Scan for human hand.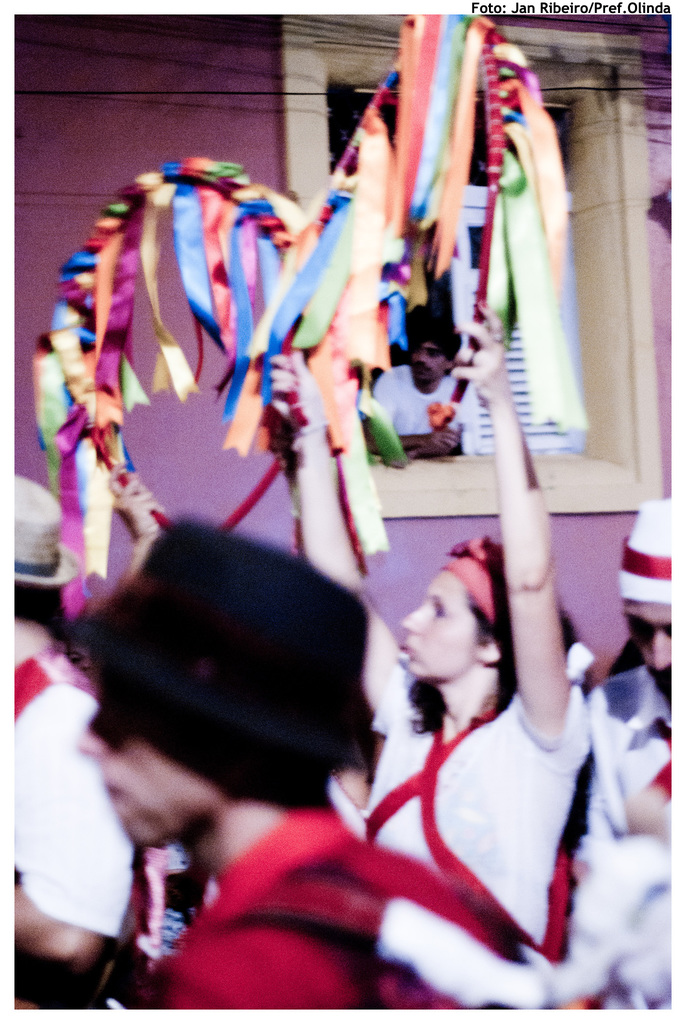
Scan result: 260:346:326:431.
